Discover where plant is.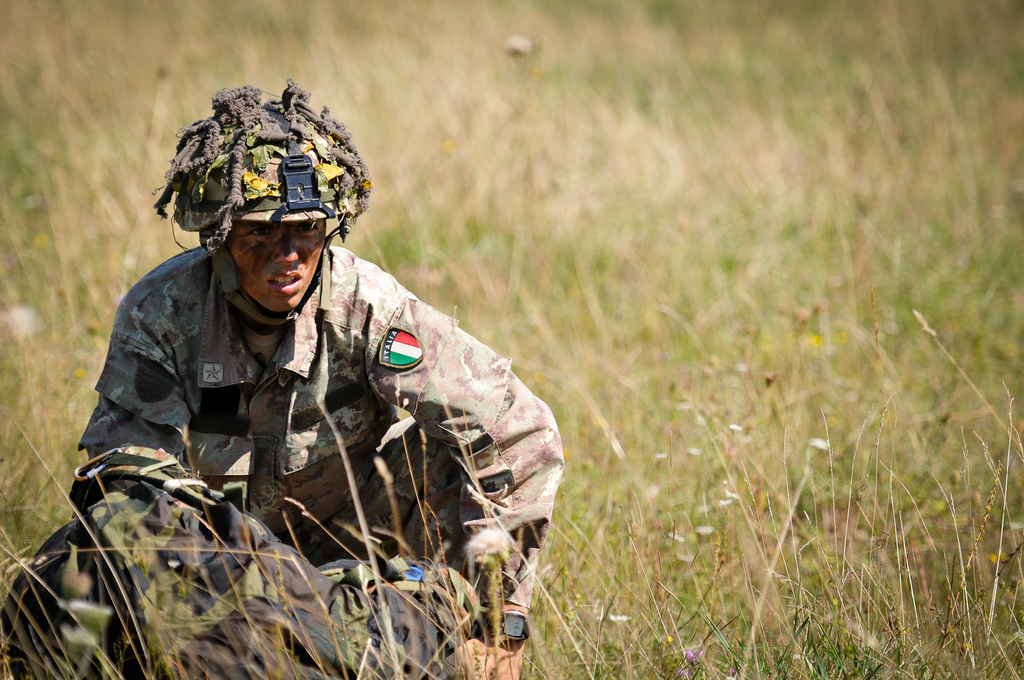
Discovered at 910 305 1023 454.
